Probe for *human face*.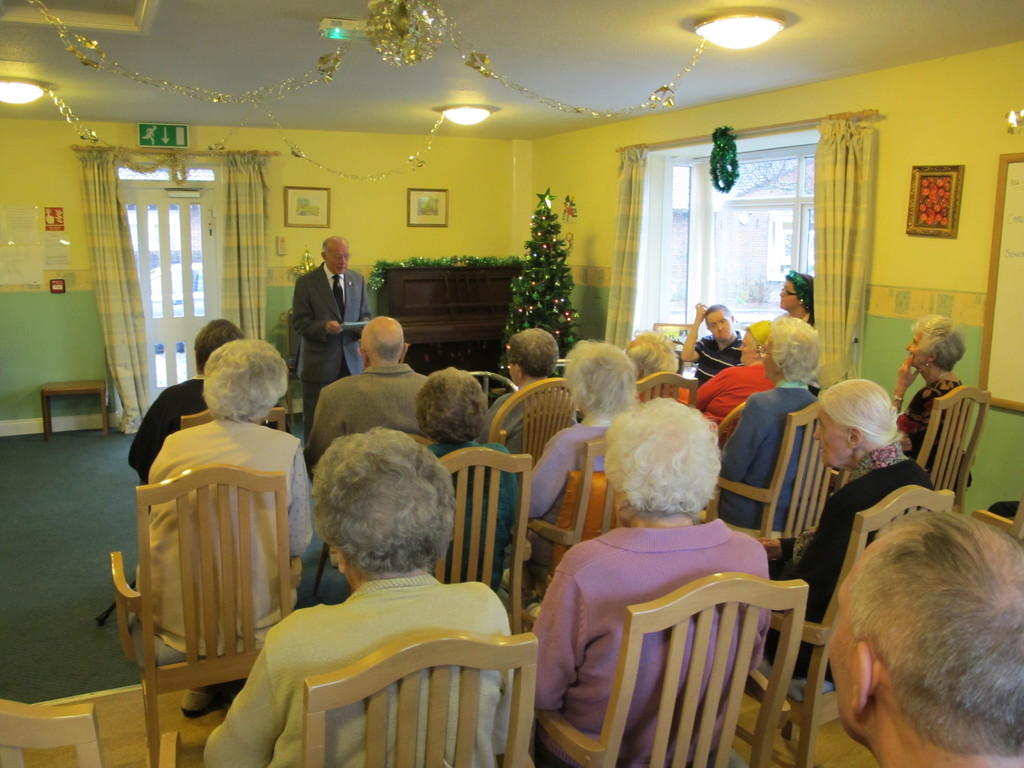
Probe result: <box>707,310,730,342</box>.
